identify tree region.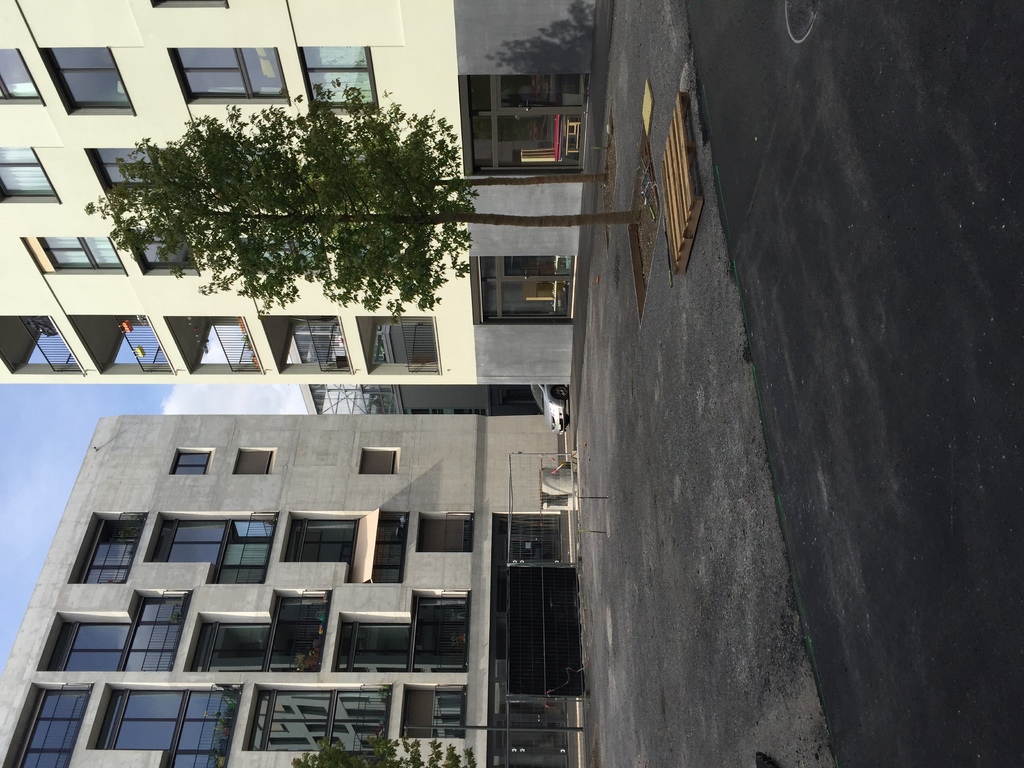
Region: (left=81, top=70, right=644, bottom=314).
